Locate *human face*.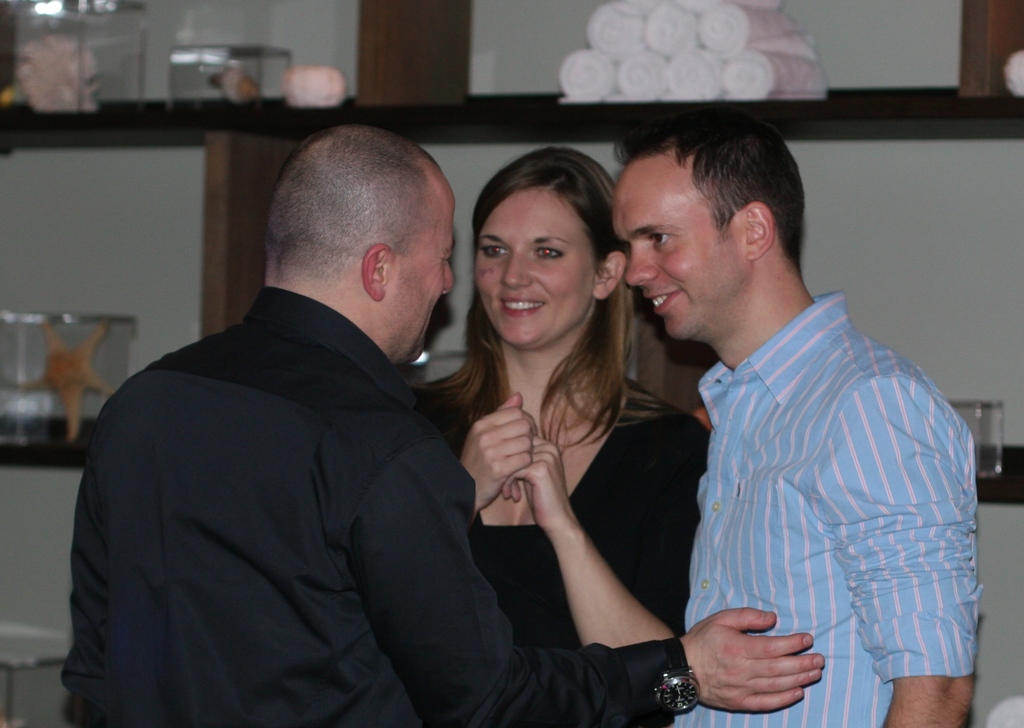
Bounding box: 612,162,755,335.
